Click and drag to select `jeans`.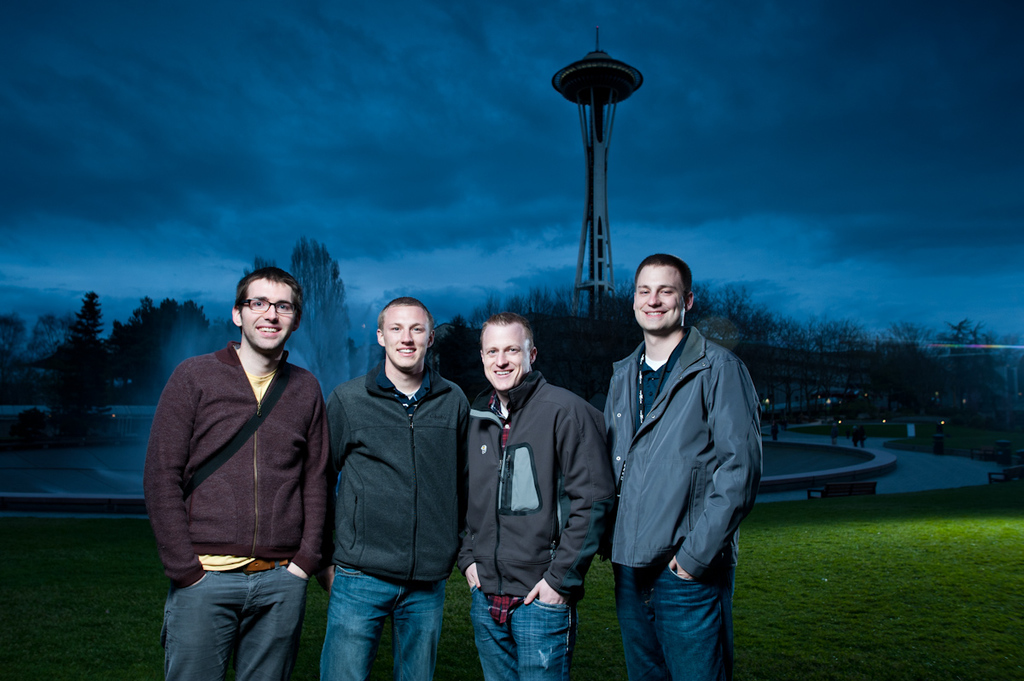
Selection: {"x1": 317, "y1": 563, "x2": 445, "y2": 680}.
